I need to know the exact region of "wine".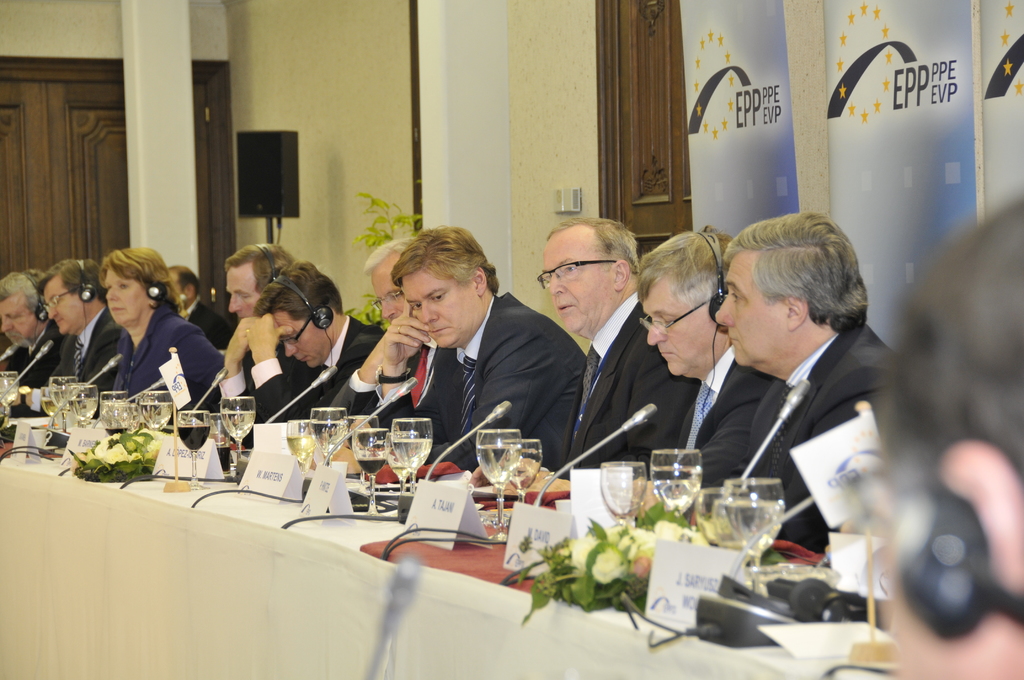
Region: BBox(39, 398, 59, 417).
